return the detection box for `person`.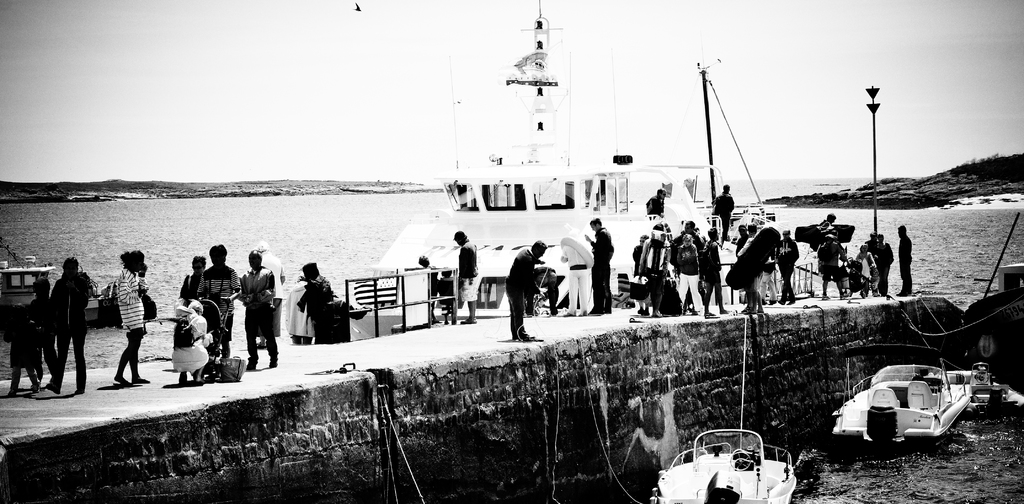
(x1=644, y1=186, x2=665, y2=220).
